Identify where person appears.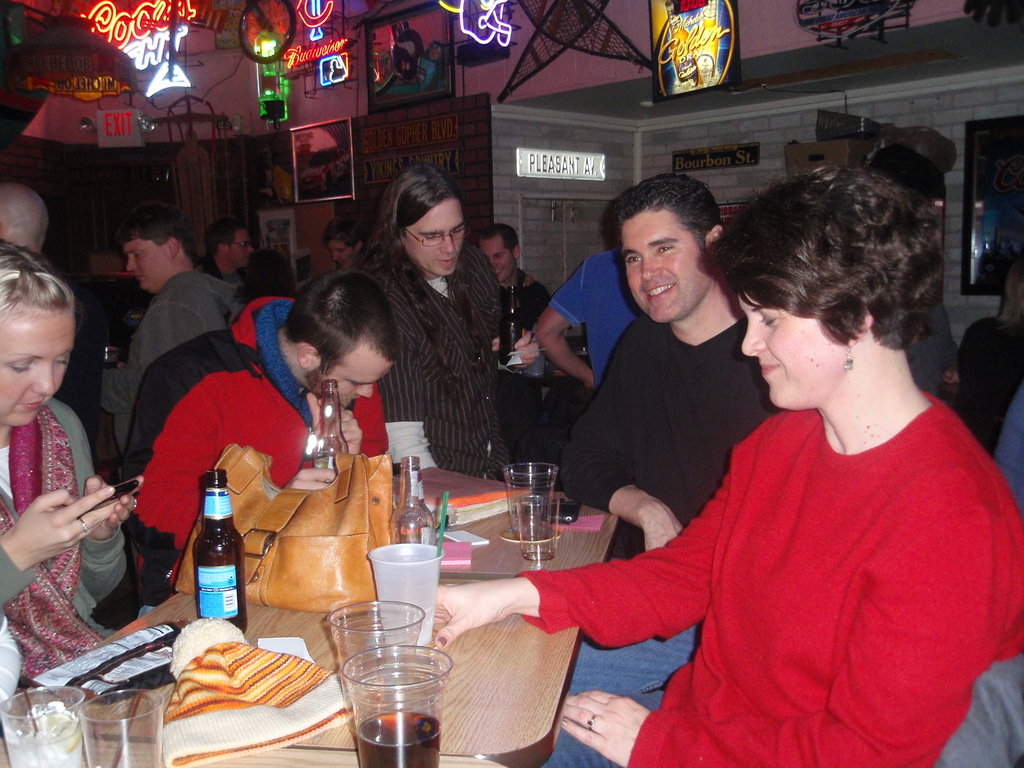
Appears at l=361, t=162, r=501, b=490.
